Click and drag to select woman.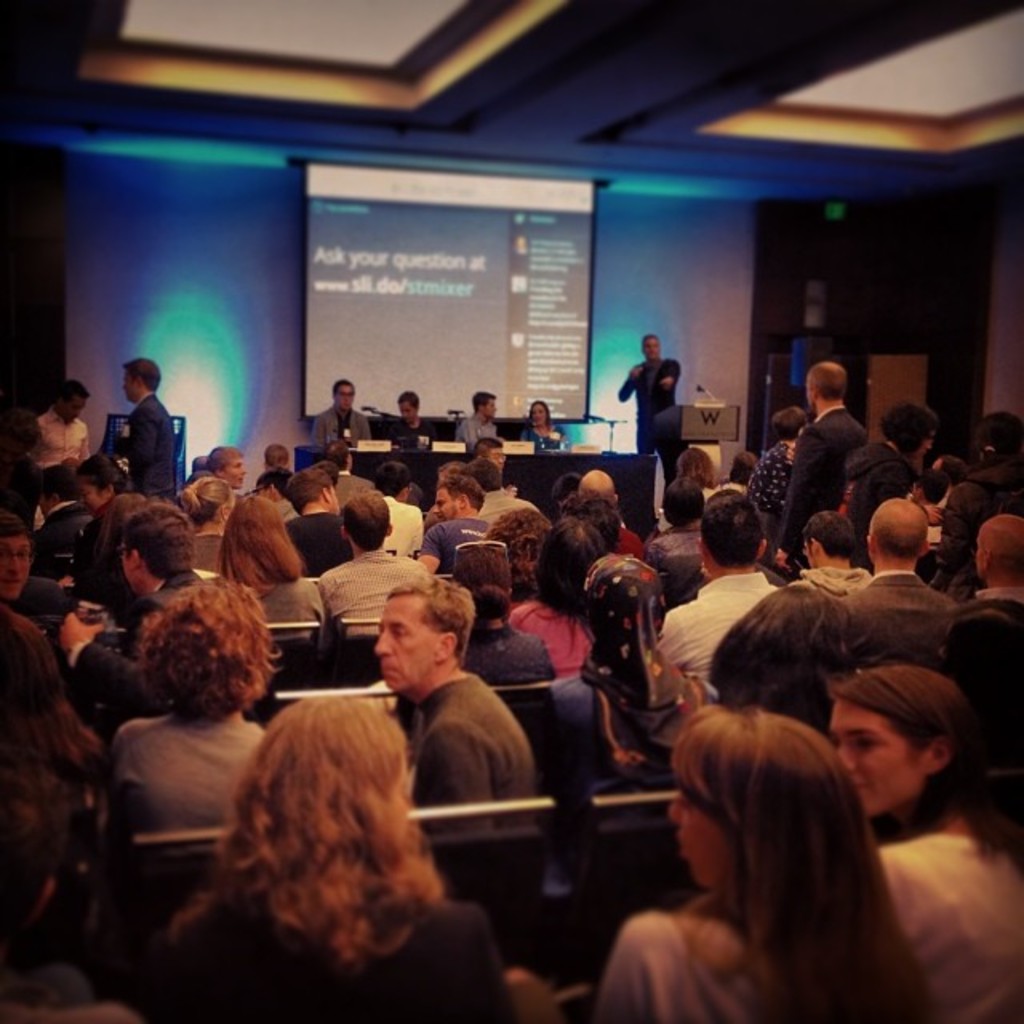
Selection: 595:709:939:1022.
